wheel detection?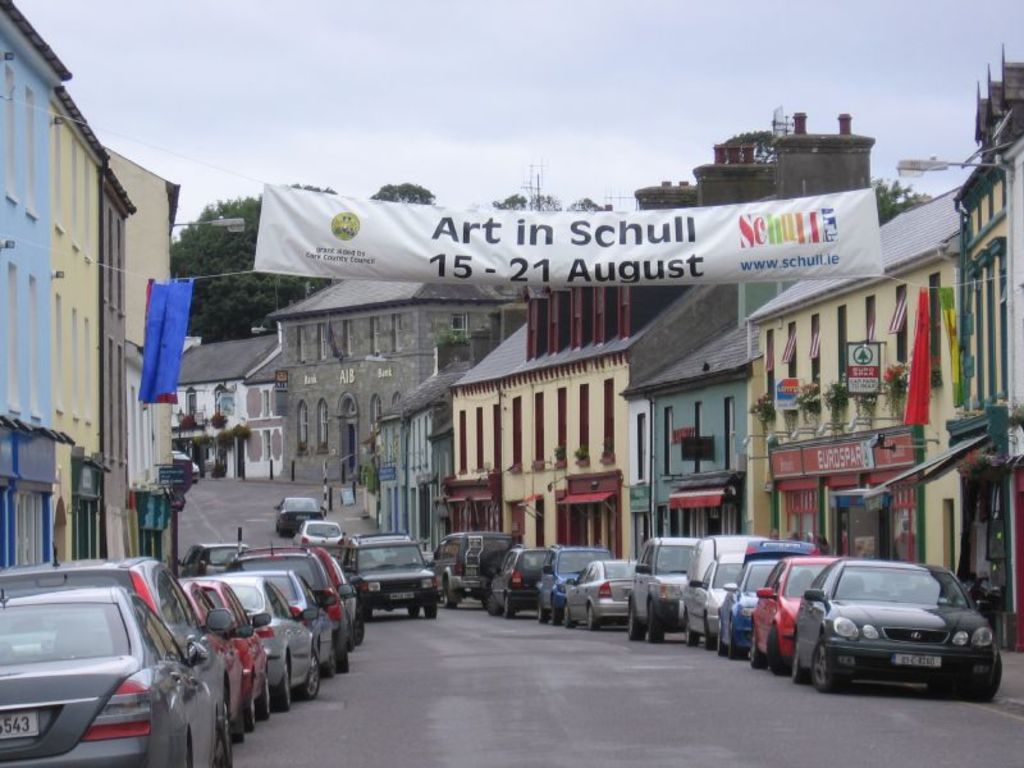
(x1=716, y1=616, x2=727, y2=657)
